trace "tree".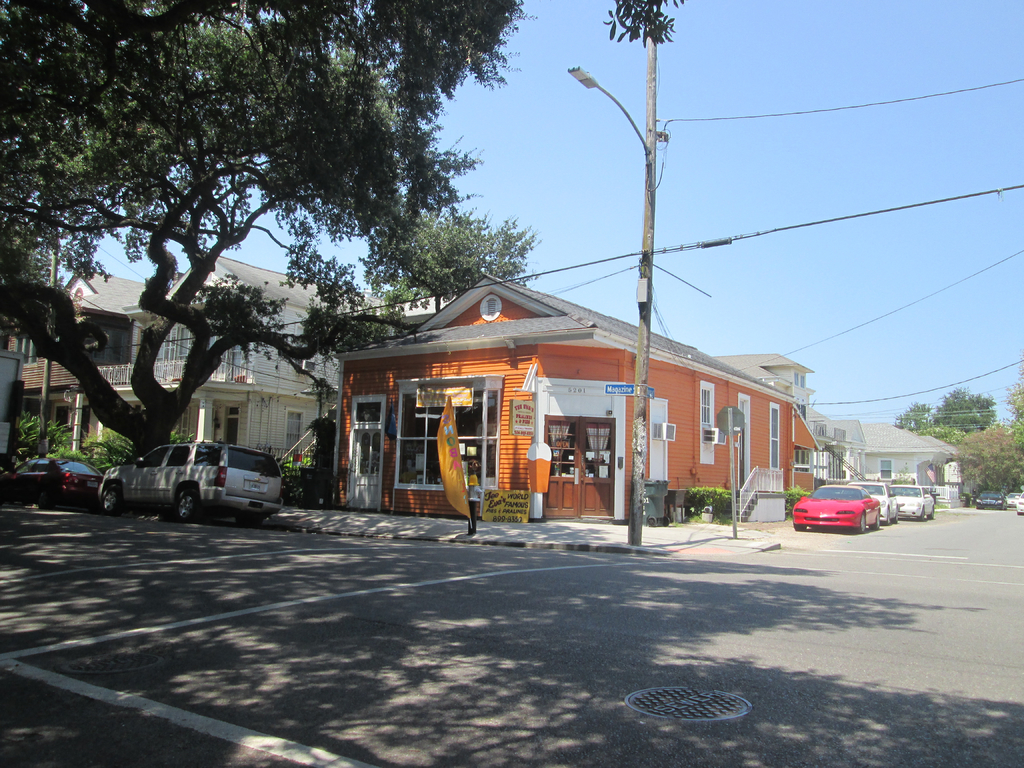
Traced to 997,349,1023,447.
